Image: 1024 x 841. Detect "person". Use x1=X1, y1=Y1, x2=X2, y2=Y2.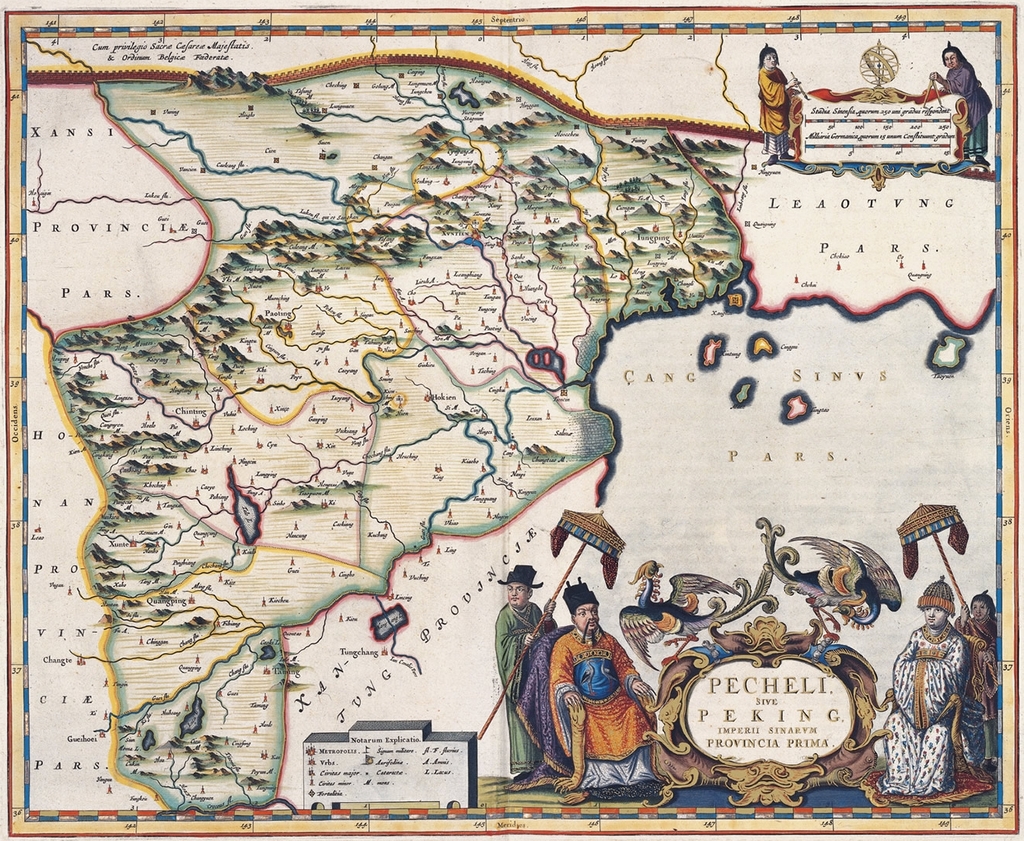
x1=757, y1=43, x2=803, y2=168.
